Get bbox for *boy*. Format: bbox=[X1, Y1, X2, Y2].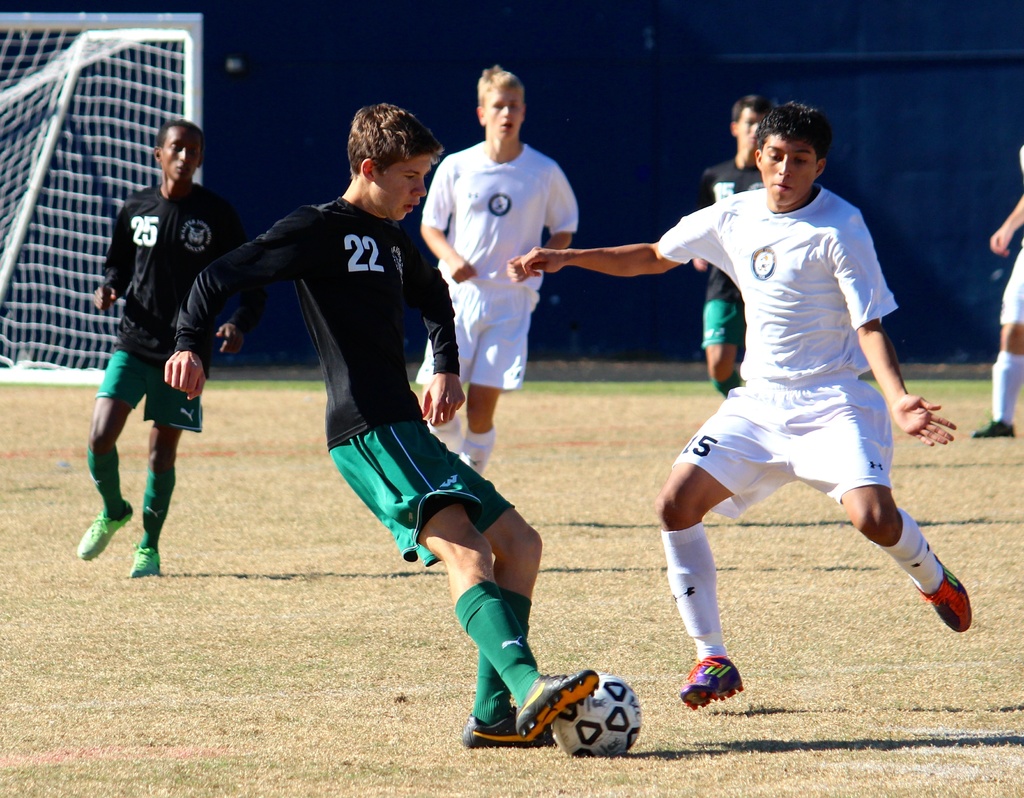
bbox=[63, 115, 248, 582].
